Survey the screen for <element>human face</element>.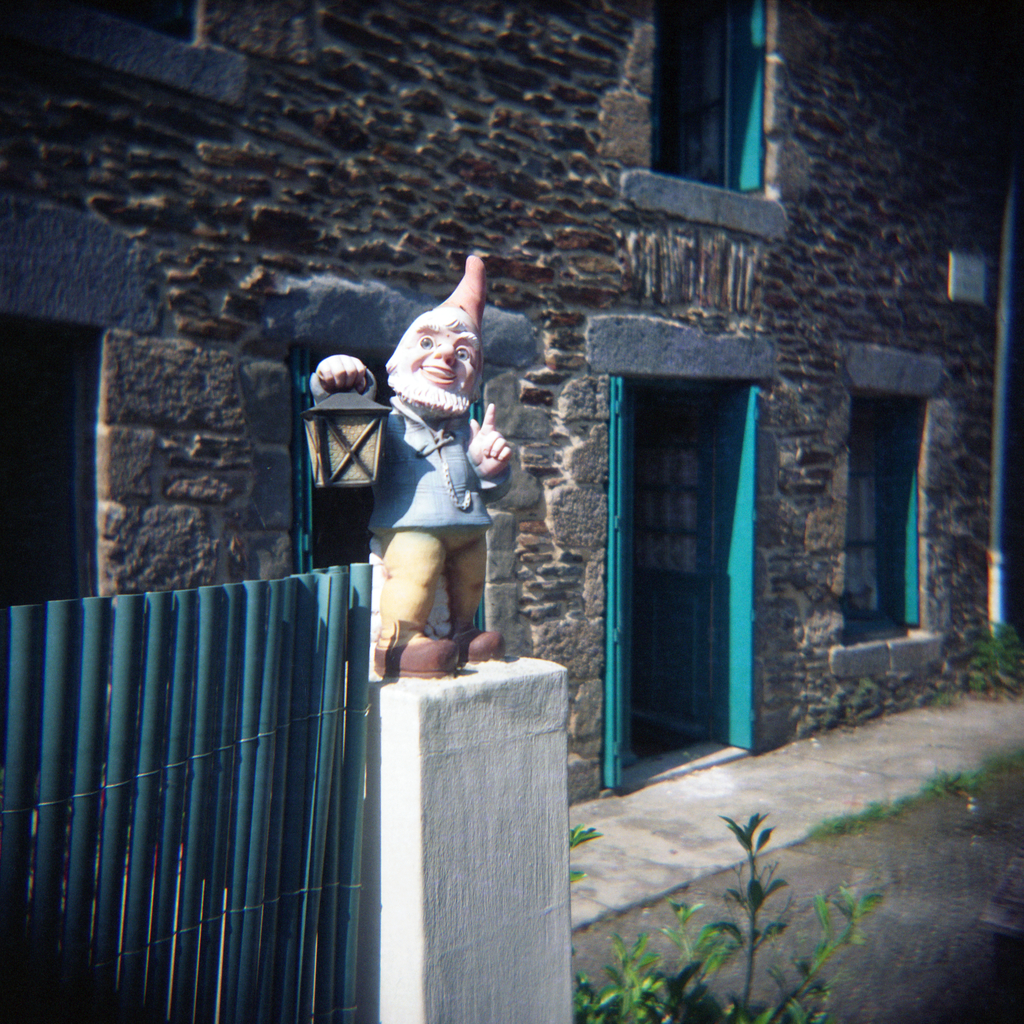
Survey found: <box>406,332,477,394</box>.
